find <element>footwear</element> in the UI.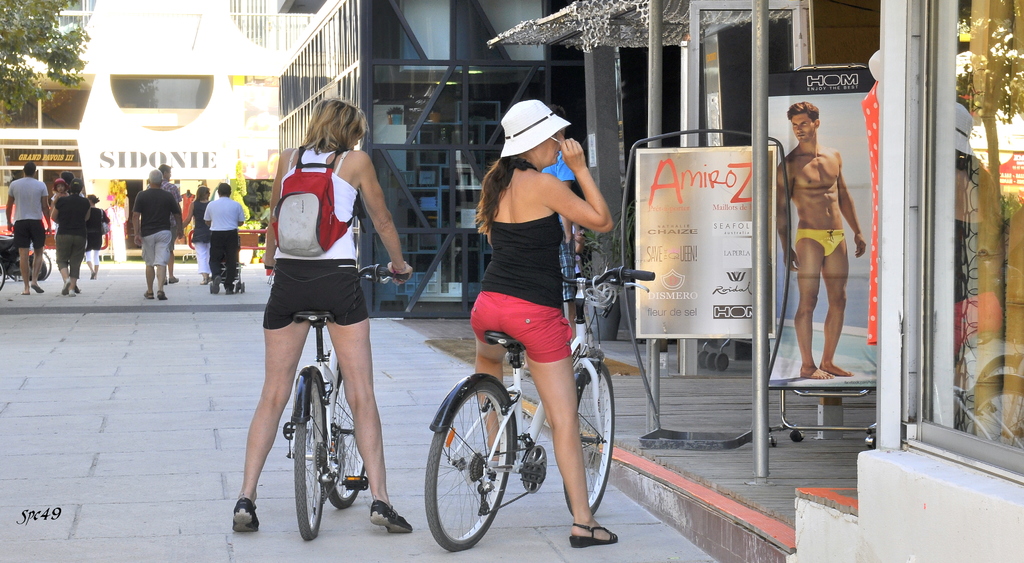
UI element at rect(71, 279, 83, 297).
